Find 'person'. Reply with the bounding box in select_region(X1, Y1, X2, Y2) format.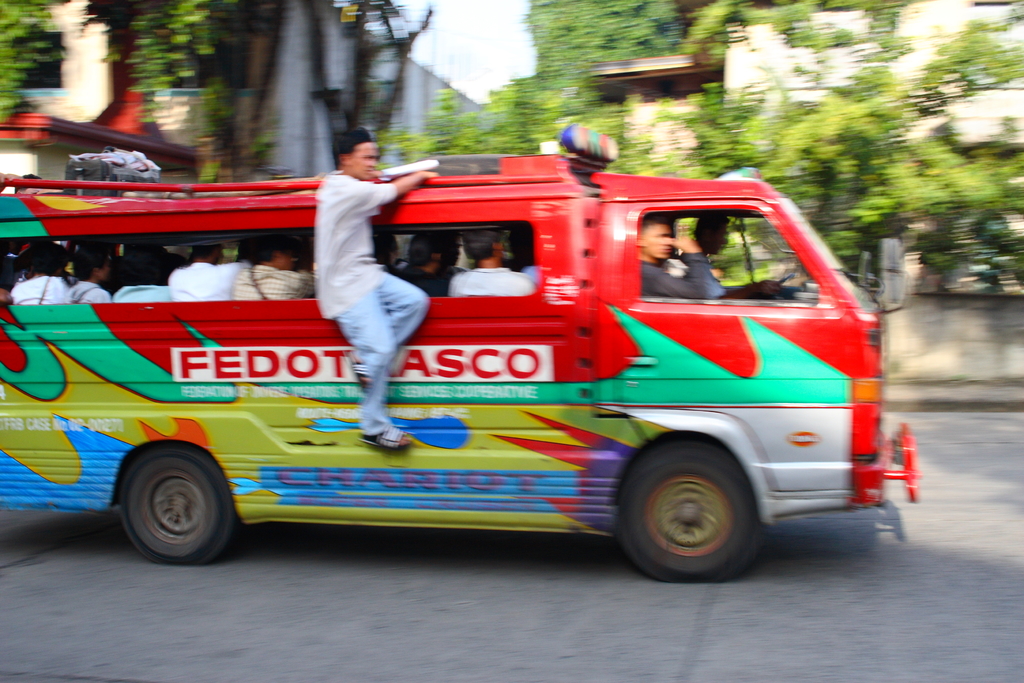
select_region(63, 240, 123, 300).
